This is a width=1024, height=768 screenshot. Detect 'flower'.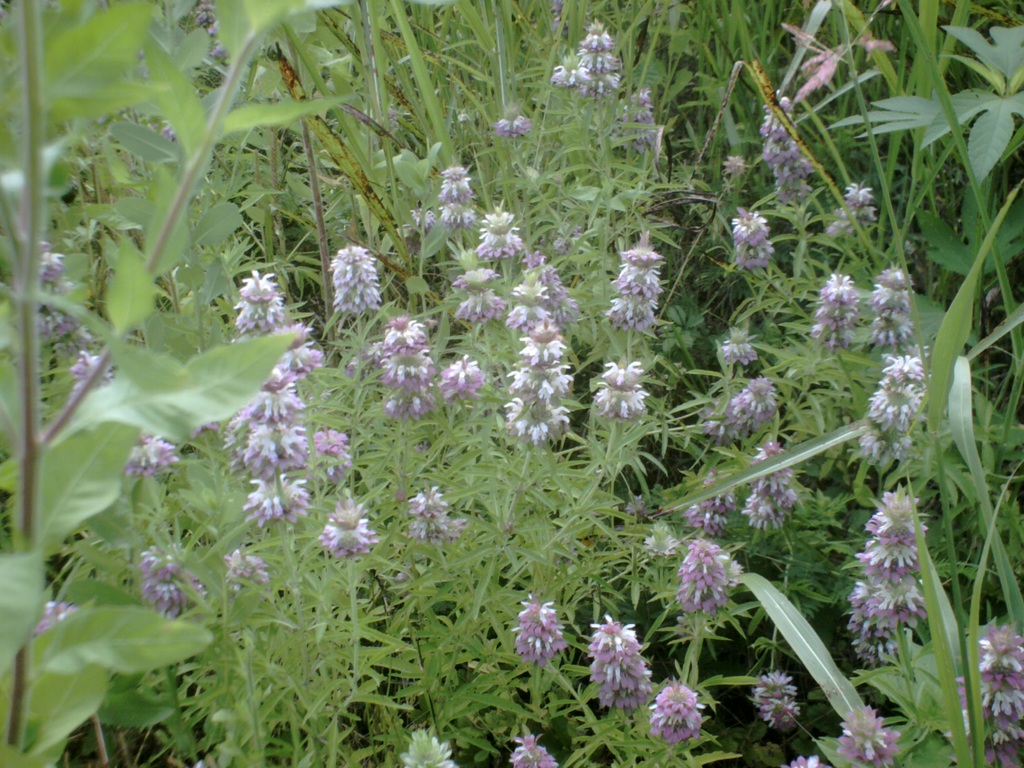
x1=948, y1=630, x2=1023, y2=767.
